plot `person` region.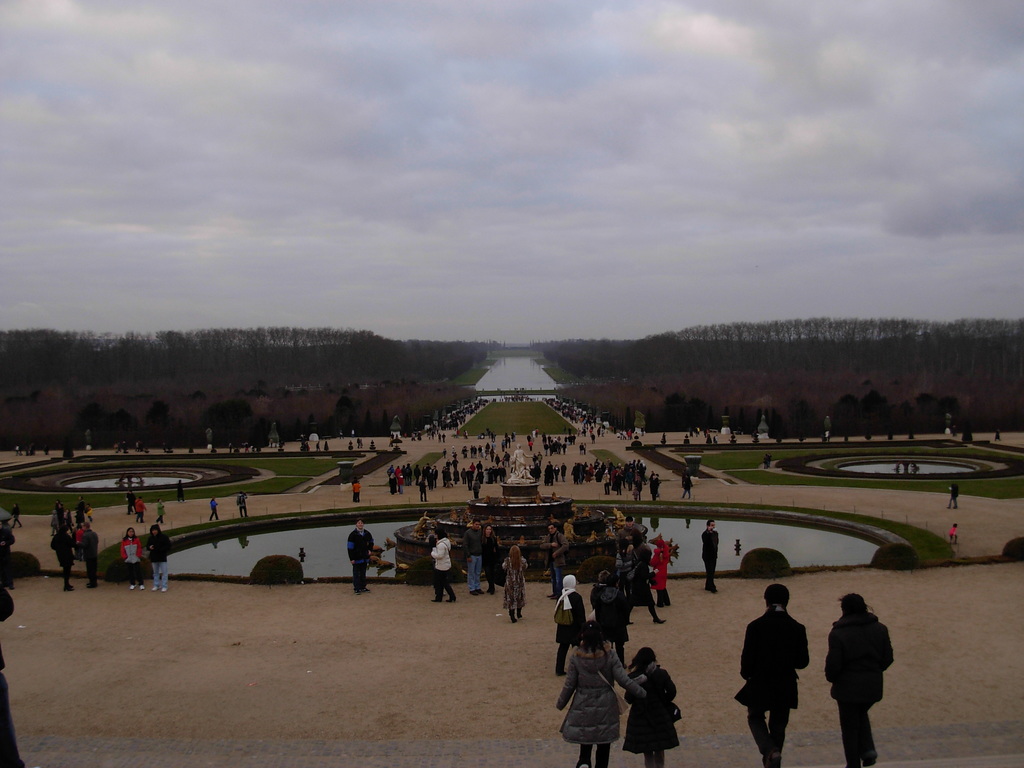
Plotted at 461:516:483:596.
